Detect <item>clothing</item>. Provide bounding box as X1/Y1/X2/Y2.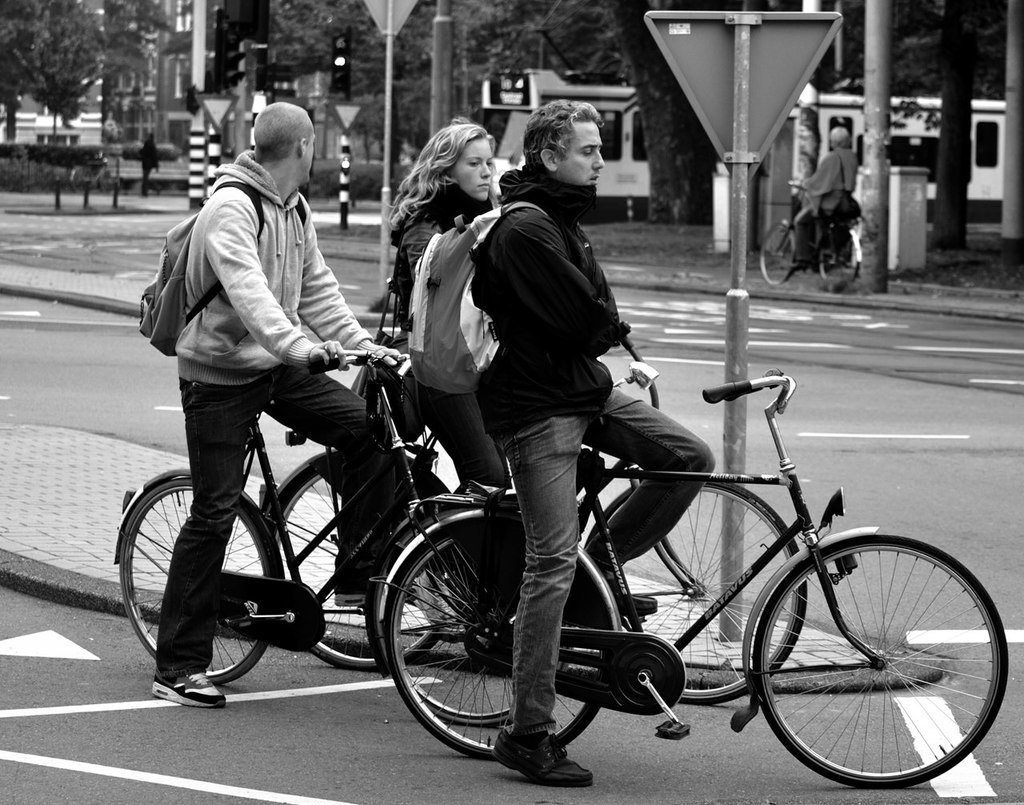
405/183/500/615.
